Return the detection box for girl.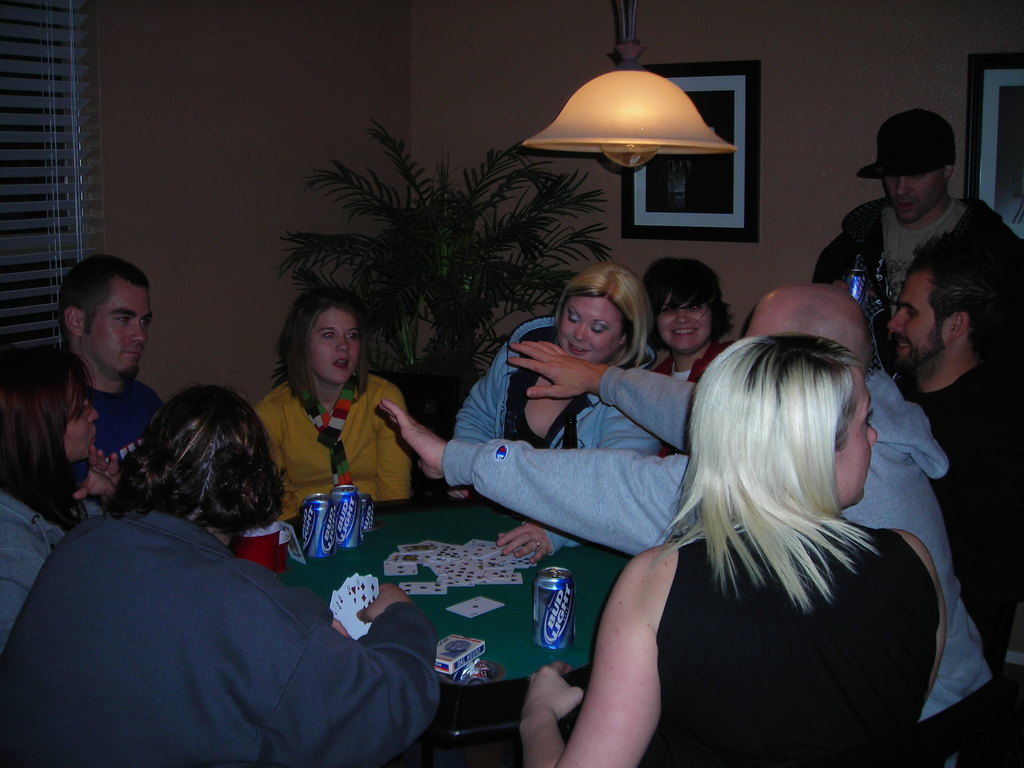
x1=516 y1=337 x2=954 y2=767.
